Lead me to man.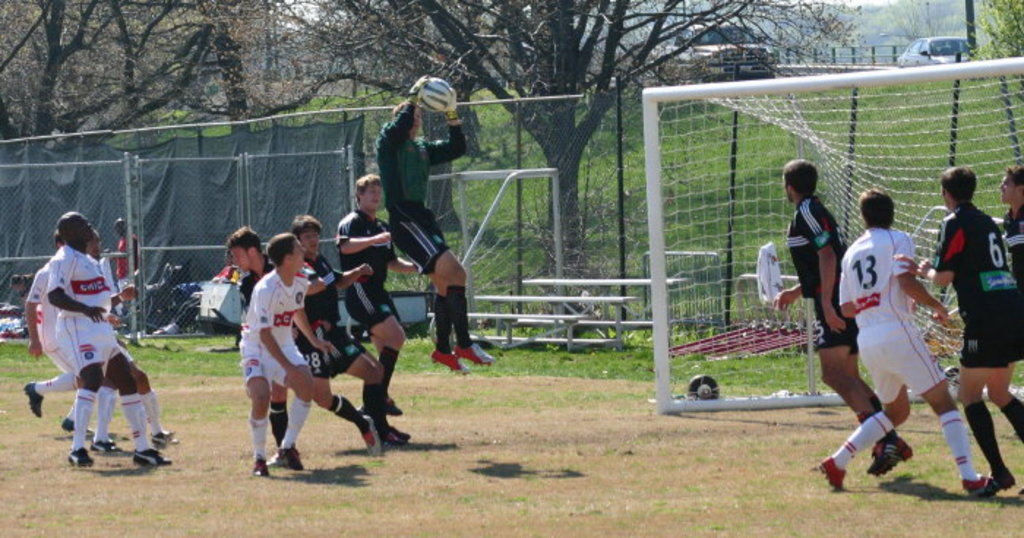
Lead to <region>287, 209, 413, 449</region>.
